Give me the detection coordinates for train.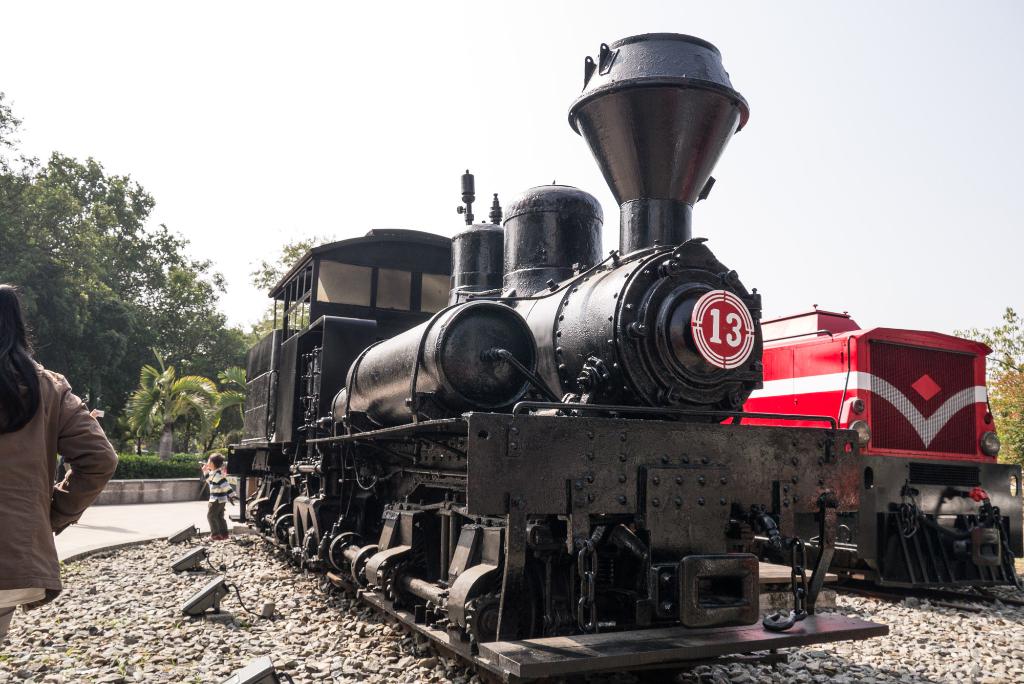
{"x1": 225, "y1": 34, "x2": 886, "y2": 683}.
